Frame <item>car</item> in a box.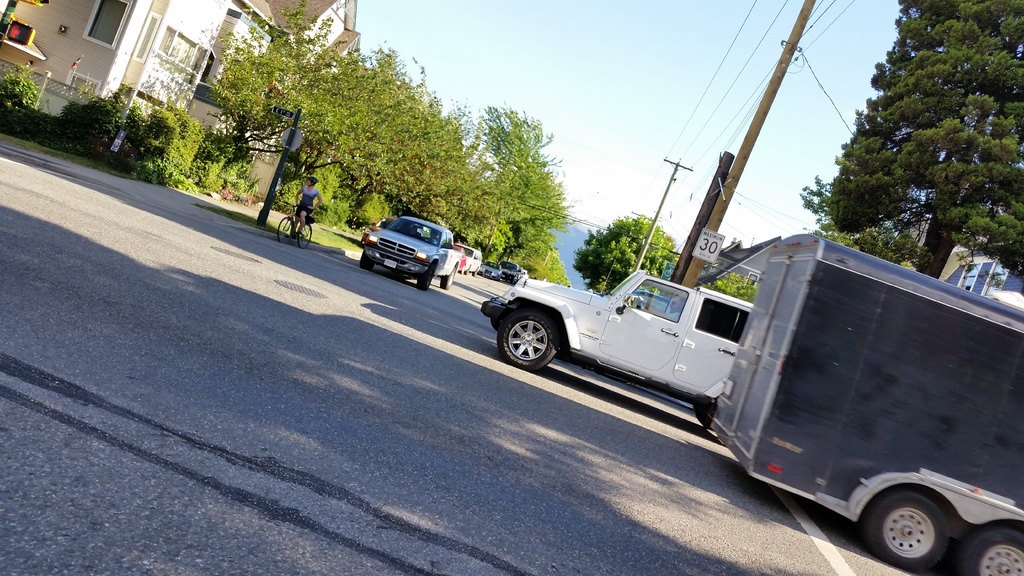
(358,216,391,244).
